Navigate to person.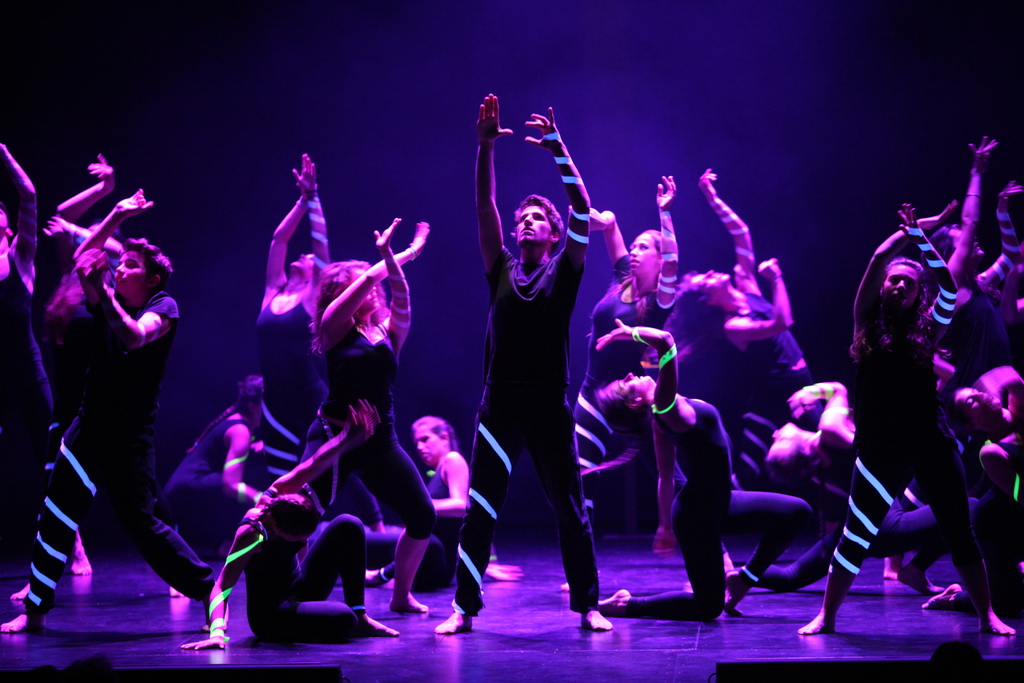
Navigation target: box=[562, 171, 679, 586].
